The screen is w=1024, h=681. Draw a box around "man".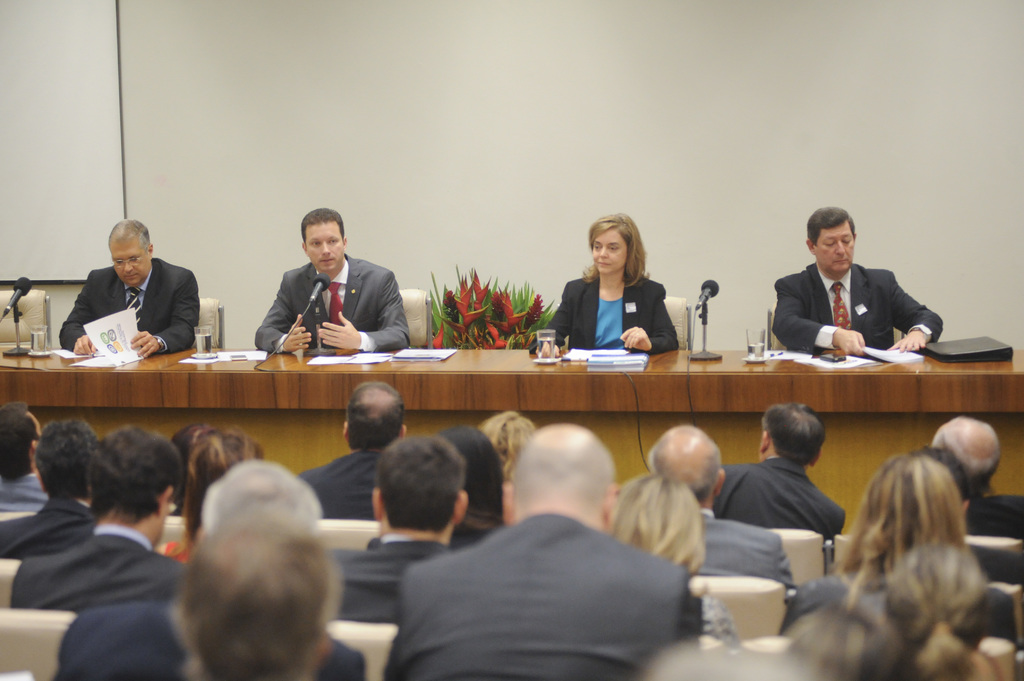
region(715, 406, 850, 540).
